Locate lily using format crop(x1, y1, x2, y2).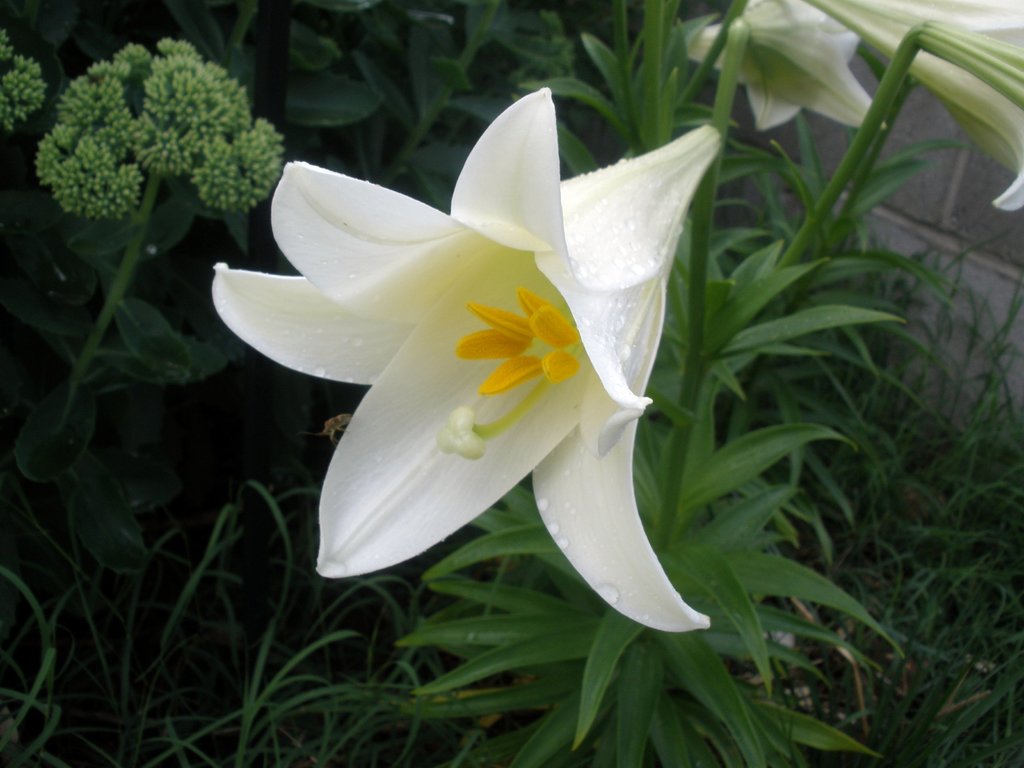
crop(793, 0, 1019, 207).
